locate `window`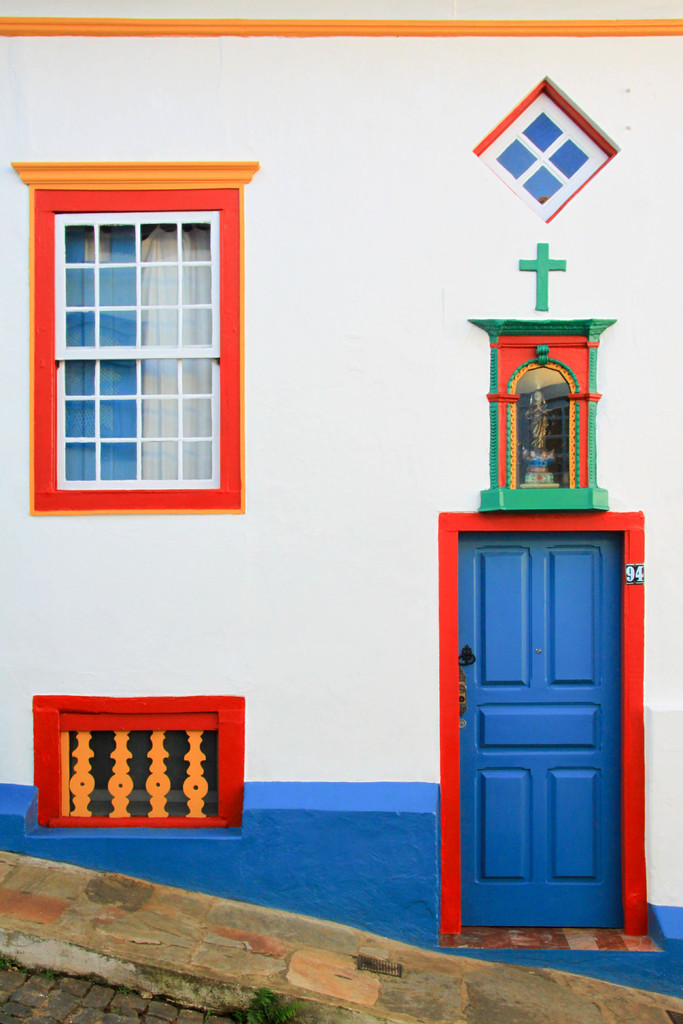
crop(29, 154, 254, 514)
